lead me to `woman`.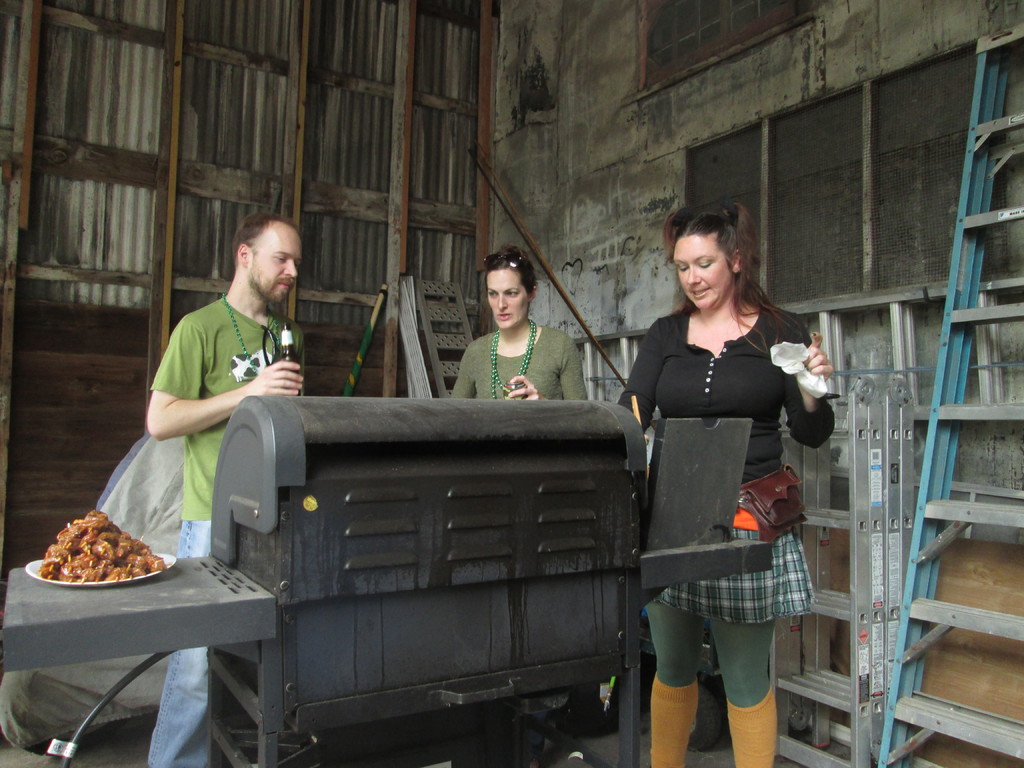
Lead to 614/200/837/767.
